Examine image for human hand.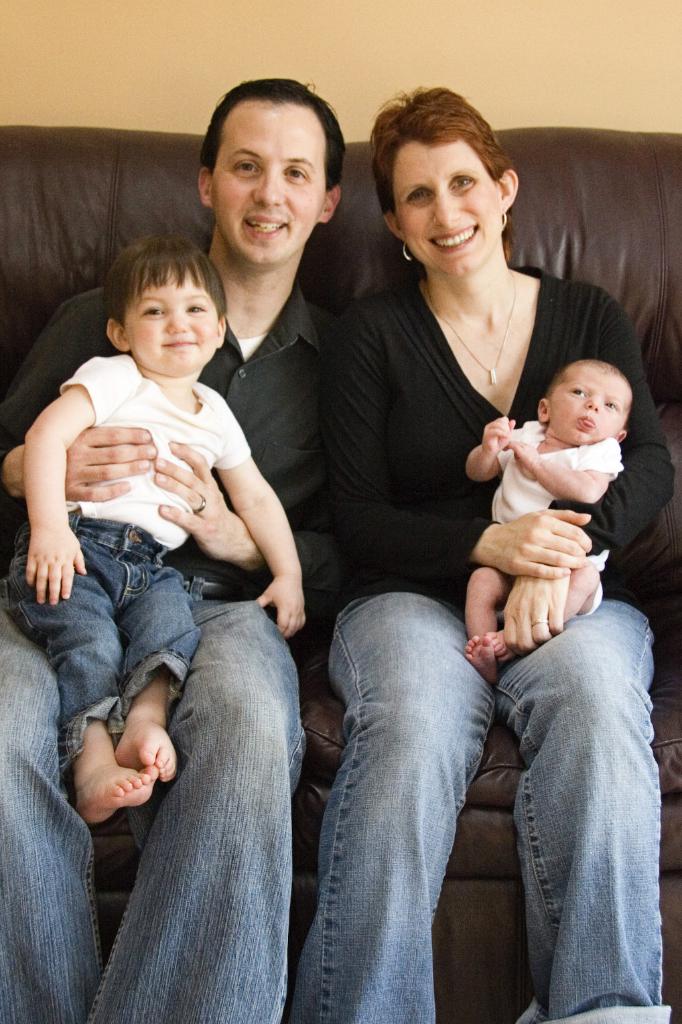
Examination result: locate(504, 573, 570, 659).
